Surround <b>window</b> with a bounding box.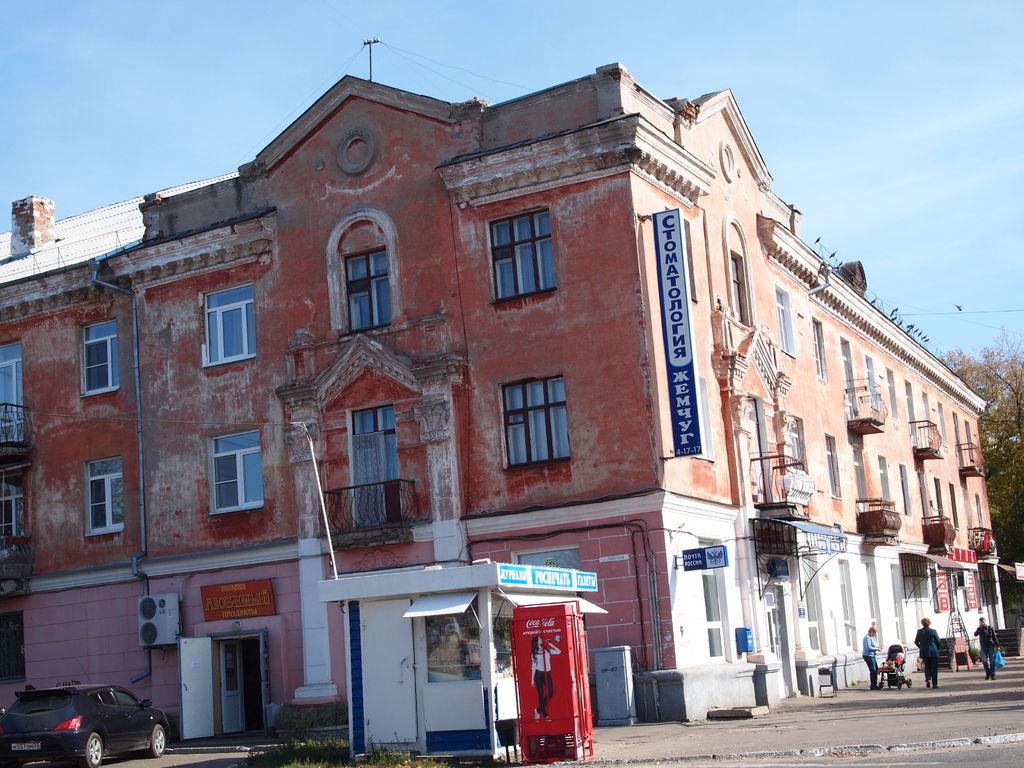
left=201, top=278, right=255, bottom=371.
